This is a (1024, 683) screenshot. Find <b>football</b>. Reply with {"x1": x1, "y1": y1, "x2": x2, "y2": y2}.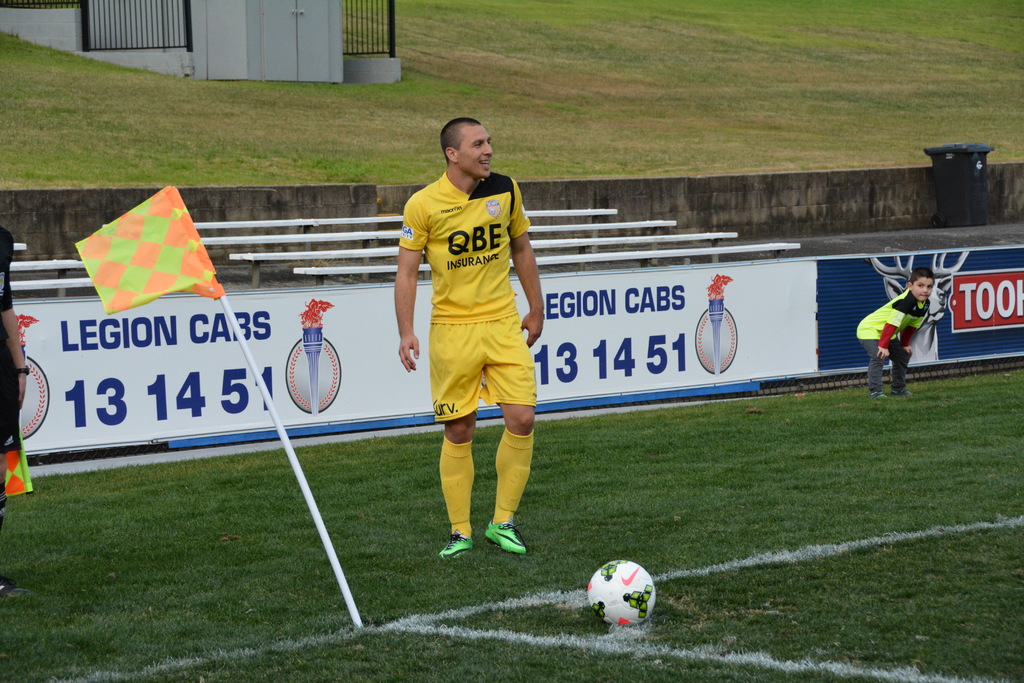
{"x1": 583, "y1": 559, "x2": 660, "y2": 628}.
